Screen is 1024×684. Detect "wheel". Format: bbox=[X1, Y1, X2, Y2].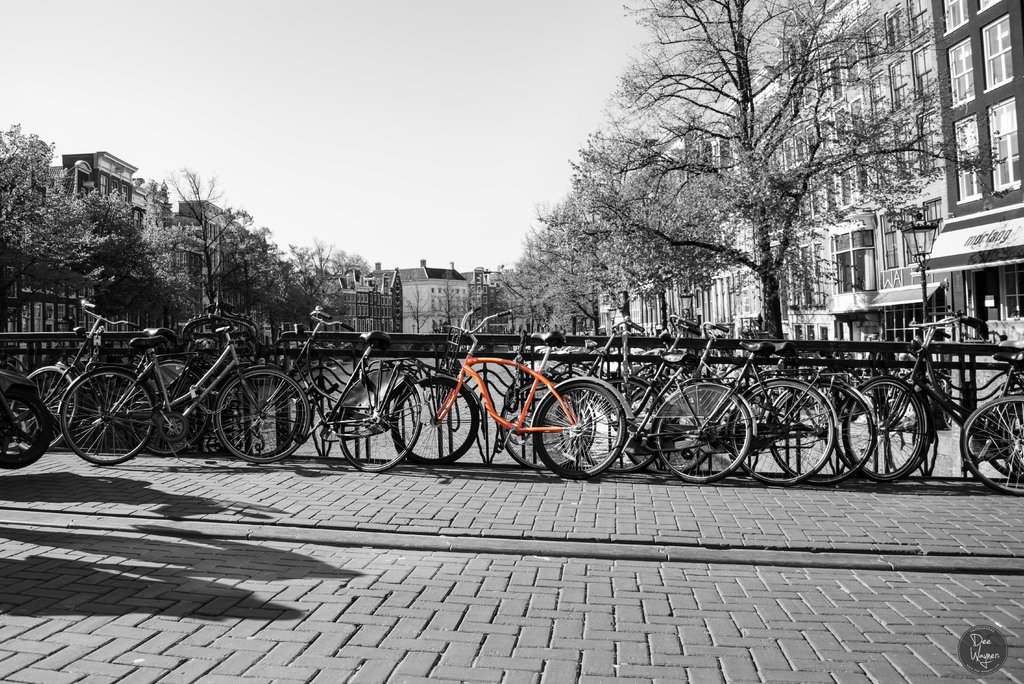
bbox=[646, 377, 759, 476].
